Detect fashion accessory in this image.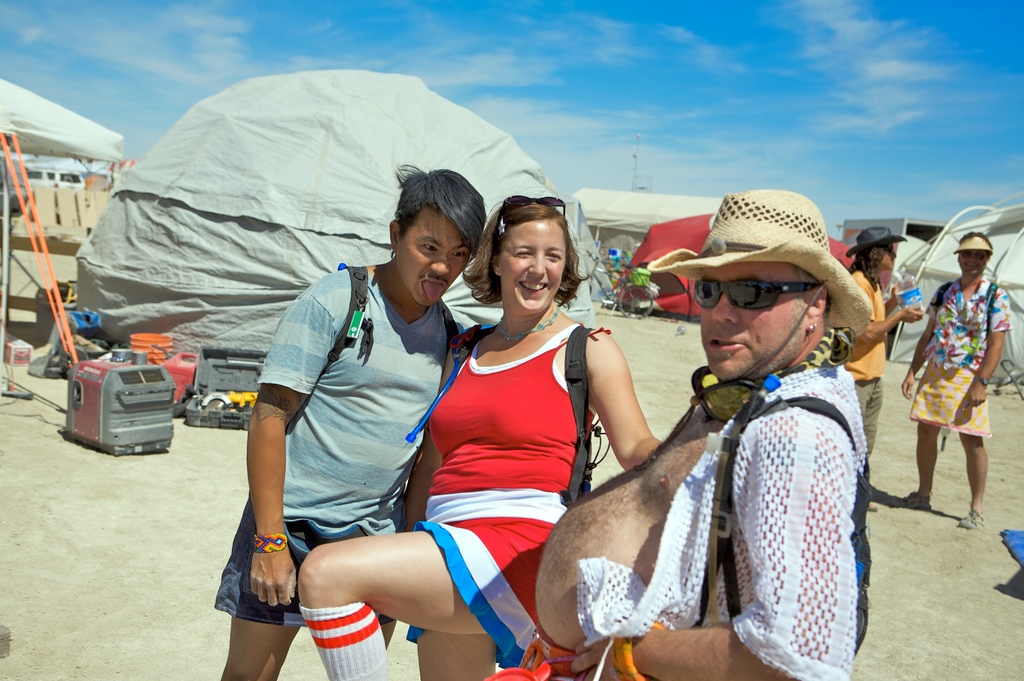
Detection: bbox(498, 302, 560, 345).
